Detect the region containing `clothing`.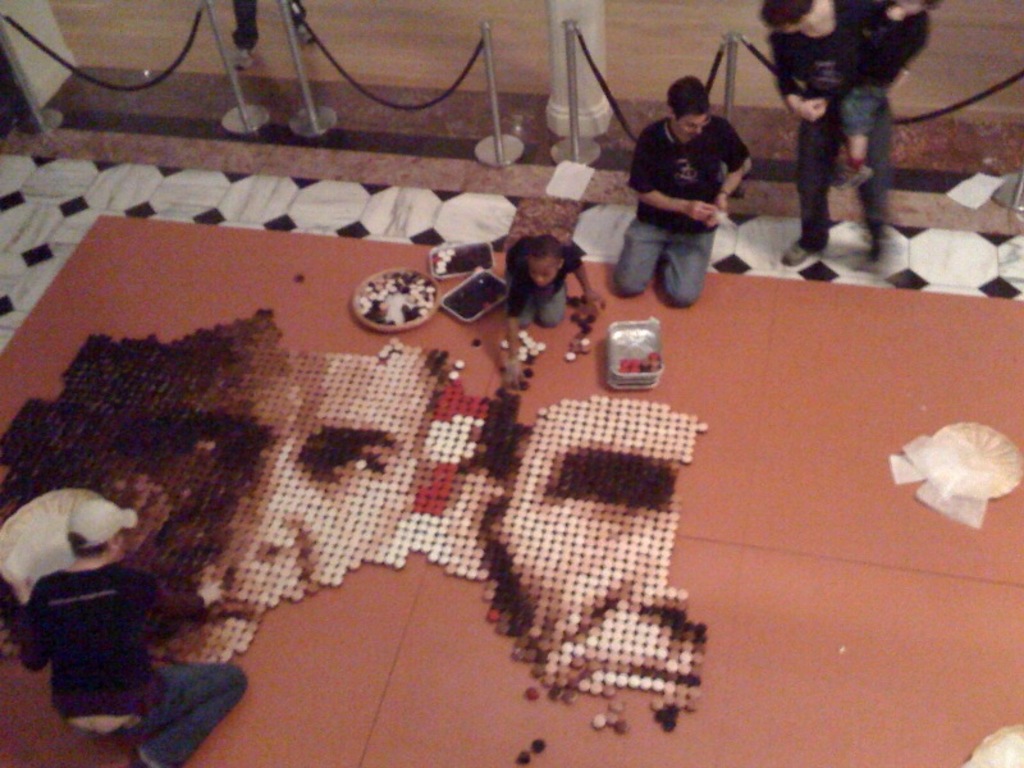
detection(18, 563, 251, 767).
